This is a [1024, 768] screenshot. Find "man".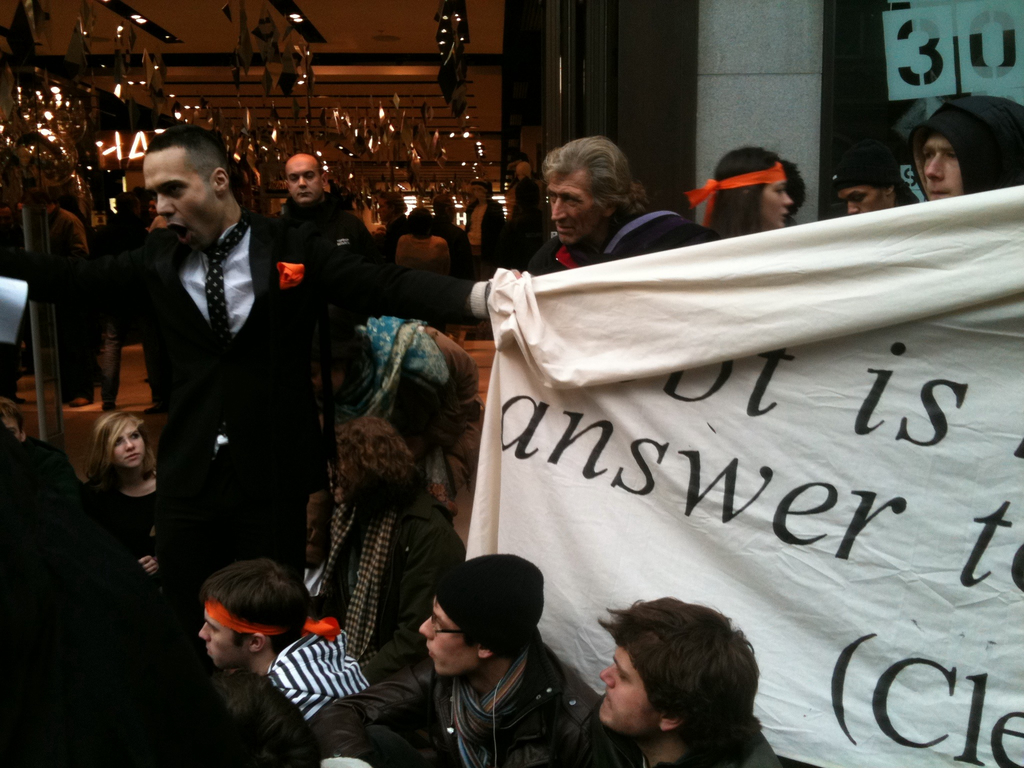
Bounding box: <bbox>0, 119, 521, 609</bbox>.
